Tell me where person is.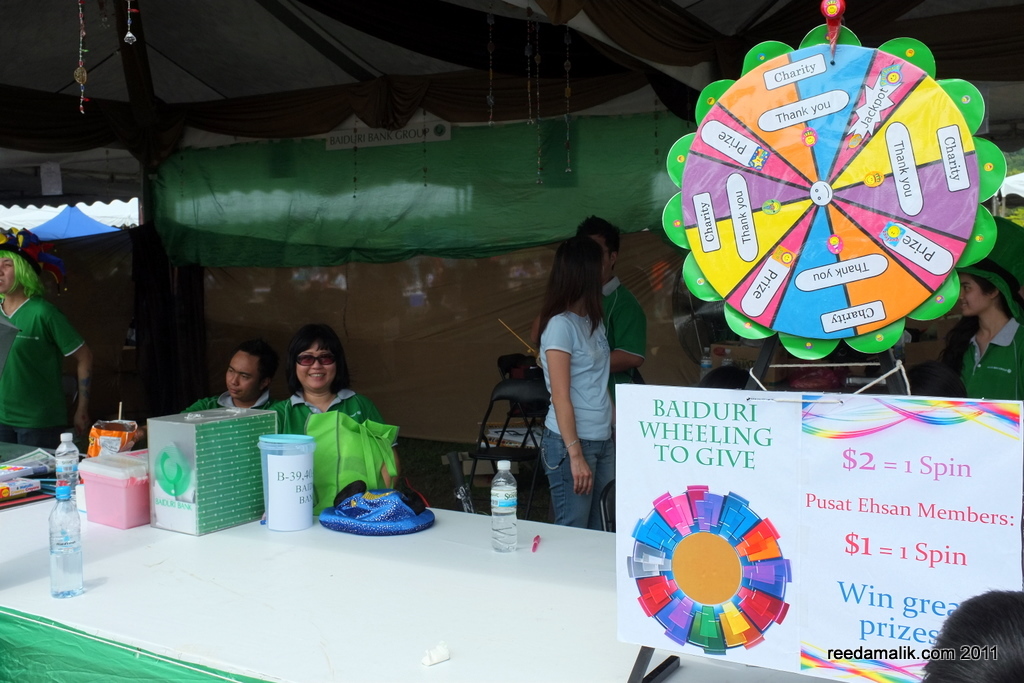
person is at BBox(541, 232, 619, 529).
